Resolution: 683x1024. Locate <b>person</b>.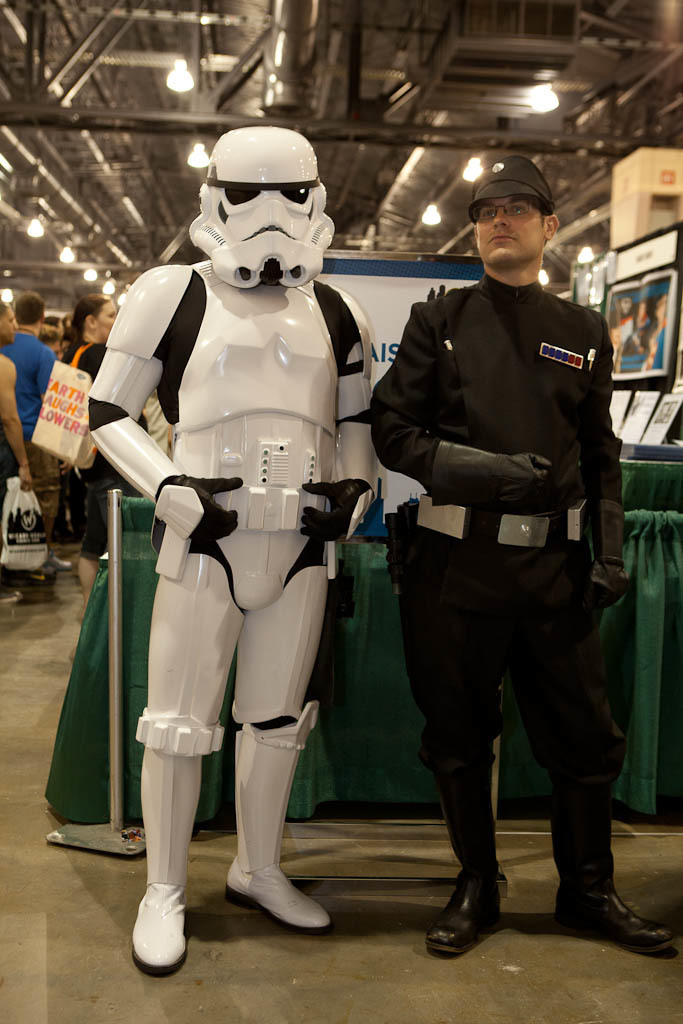
select_region(369, 155, 681, 962).
